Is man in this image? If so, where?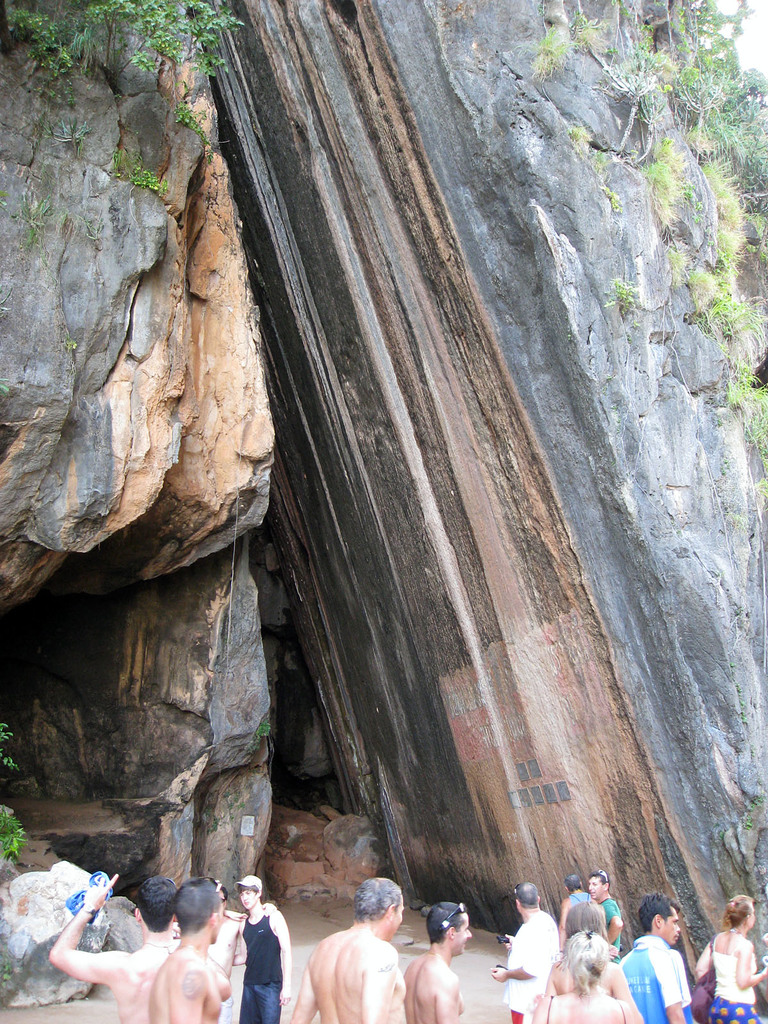
Yes, at box(44, 874, 228, 1023).
